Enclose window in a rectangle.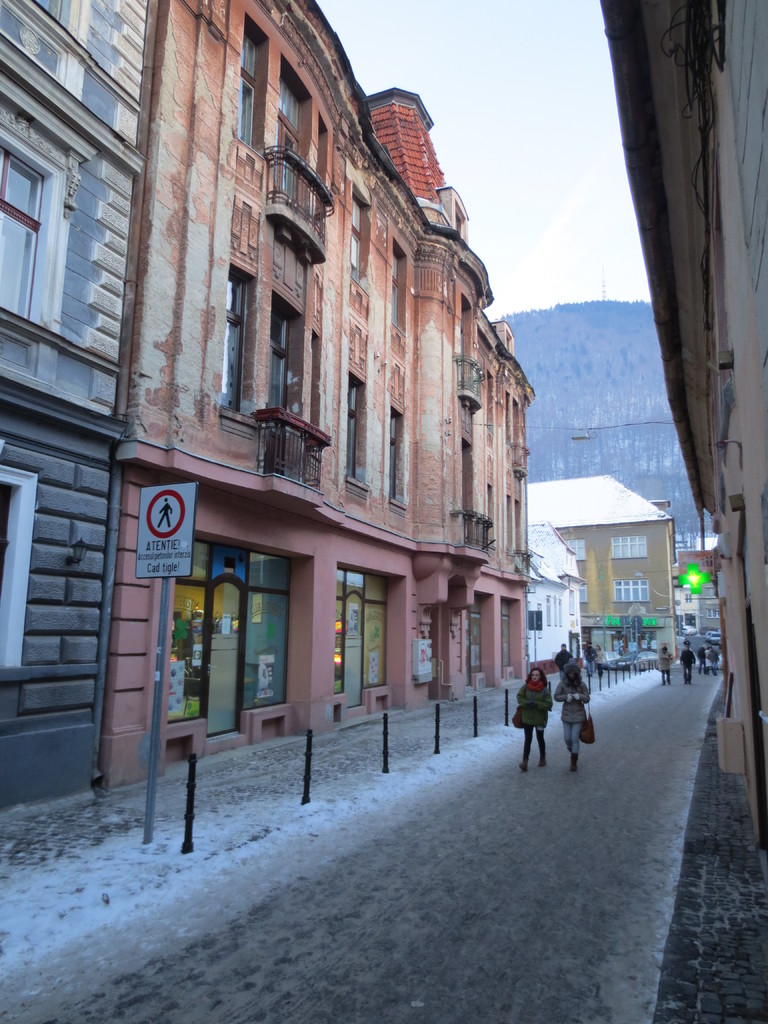
box(351, 200, 364, 276).
